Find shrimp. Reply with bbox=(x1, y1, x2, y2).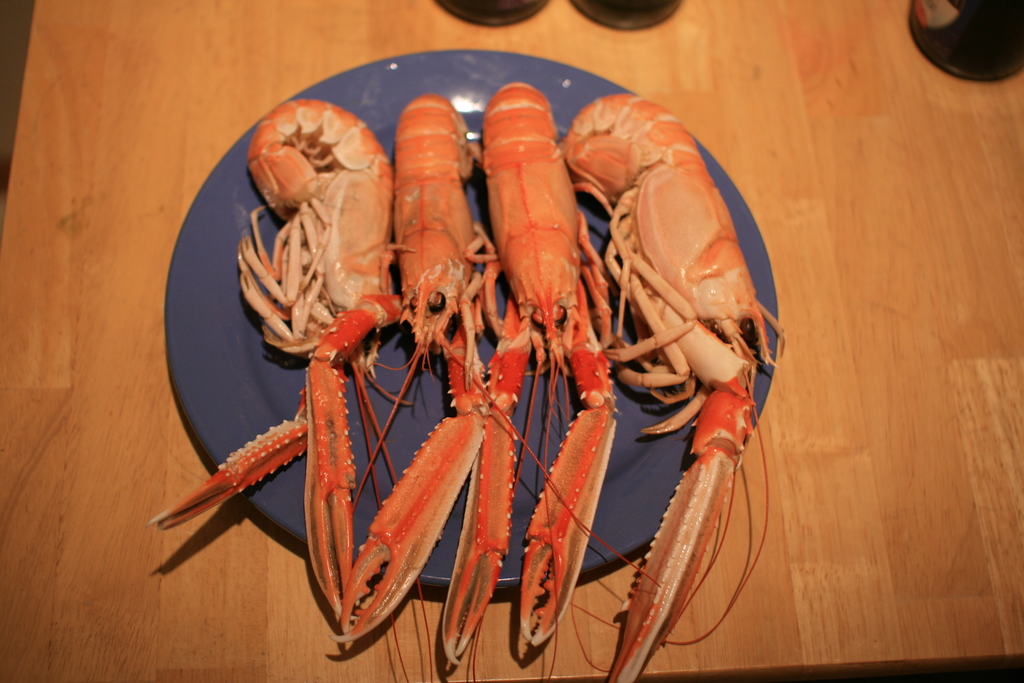
bbox=(335, 86, 491, 649).
